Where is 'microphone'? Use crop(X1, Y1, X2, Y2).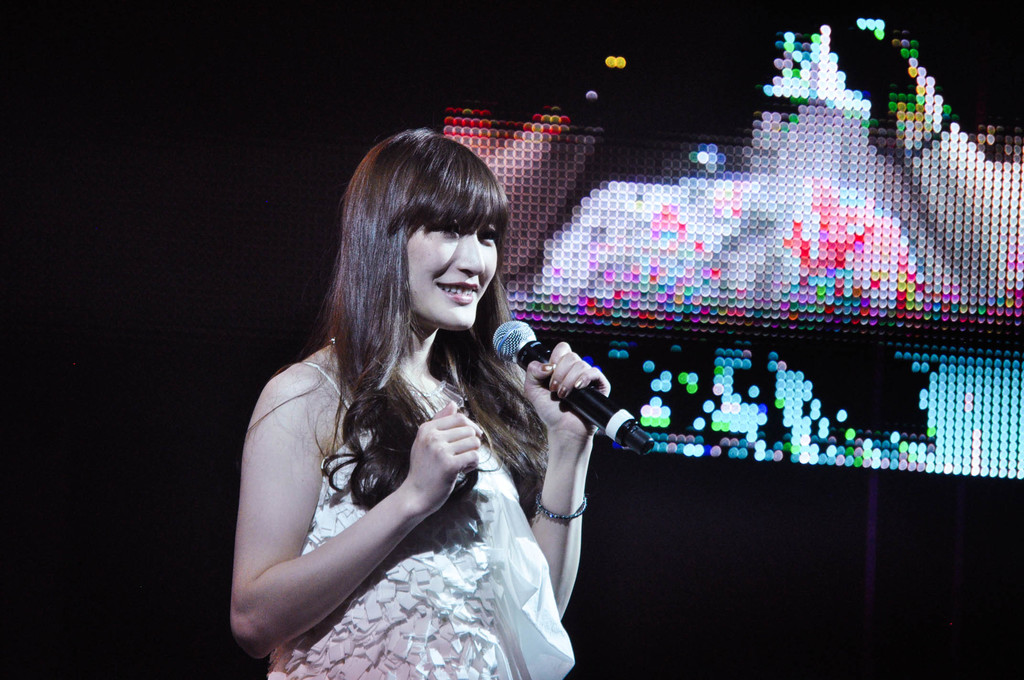
crop(492, 320, 656, 457).
